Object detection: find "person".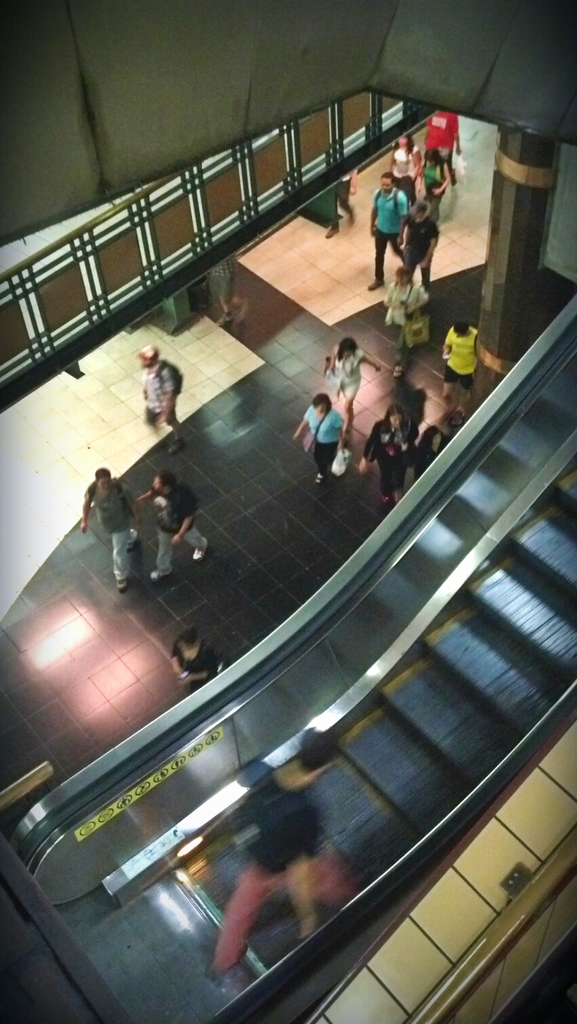
(407,146,458,216).
